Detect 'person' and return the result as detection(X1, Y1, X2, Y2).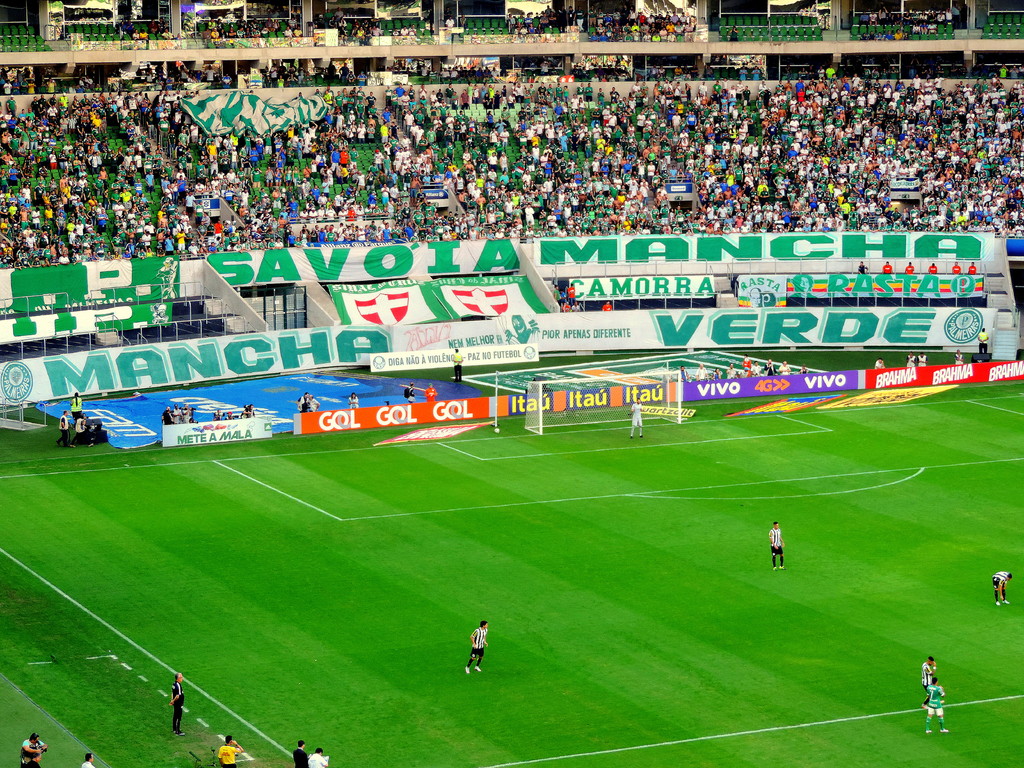
detection(298, 392, 310, 415).
